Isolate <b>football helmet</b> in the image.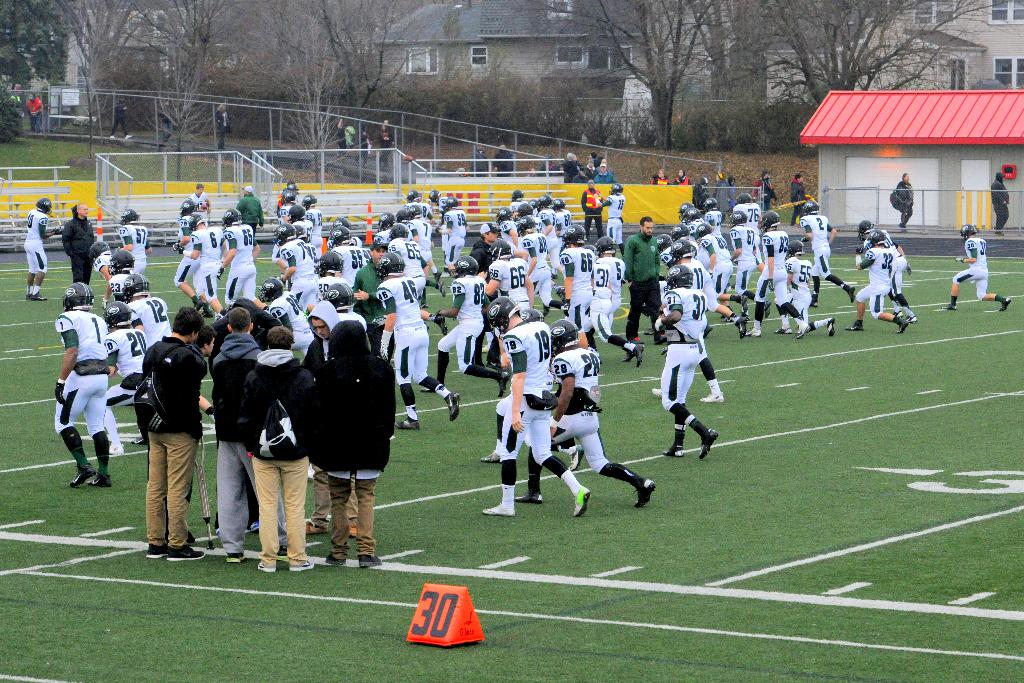
Isolated region: 428 189 442 204.
